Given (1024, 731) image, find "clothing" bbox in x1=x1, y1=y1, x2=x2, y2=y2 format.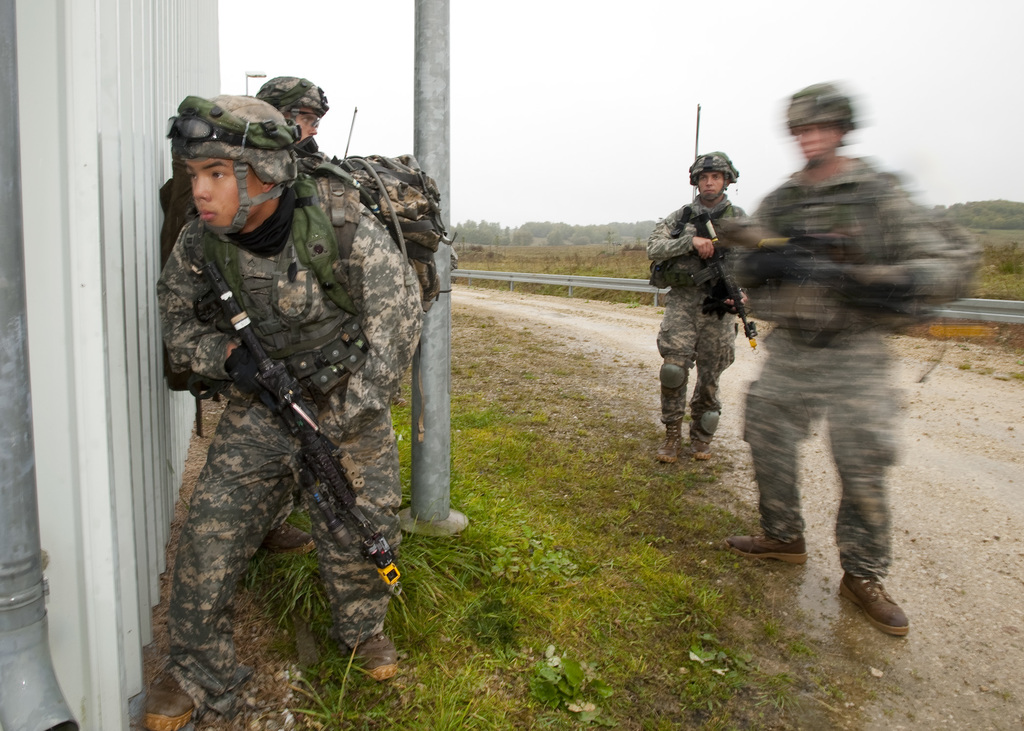
x1=153, y1=170, x2=426, y2=708.
